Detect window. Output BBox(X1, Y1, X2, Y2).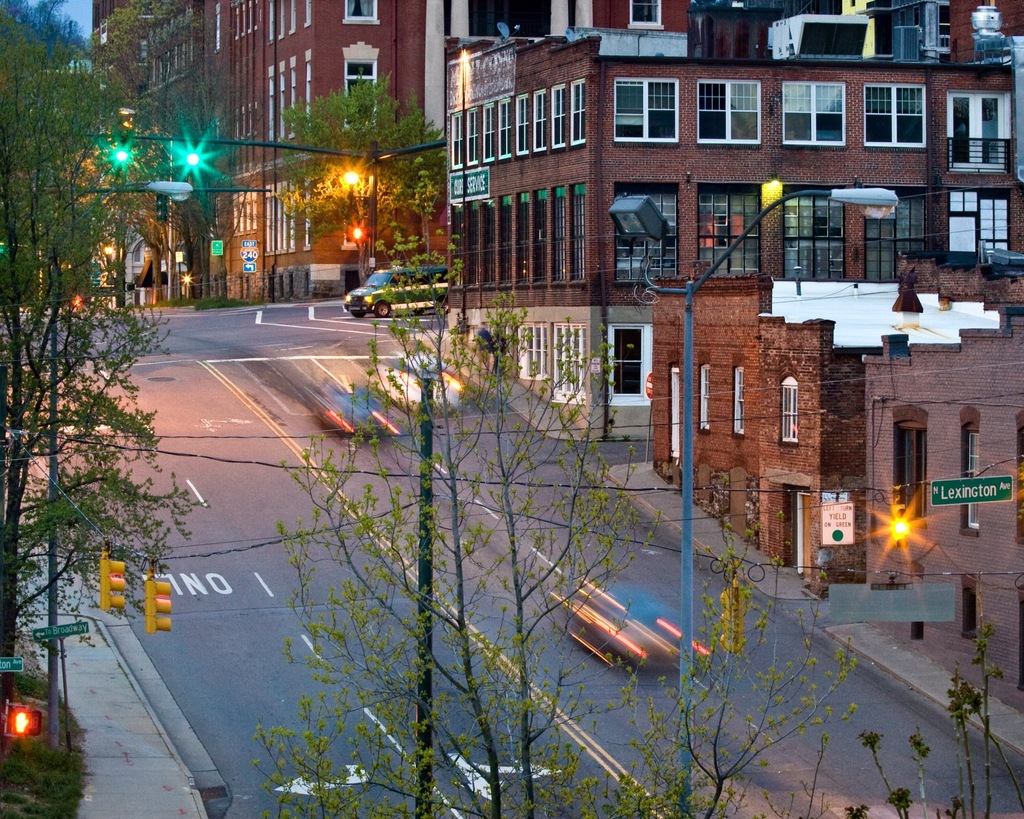
BBox(184, 0, 191, 31).
